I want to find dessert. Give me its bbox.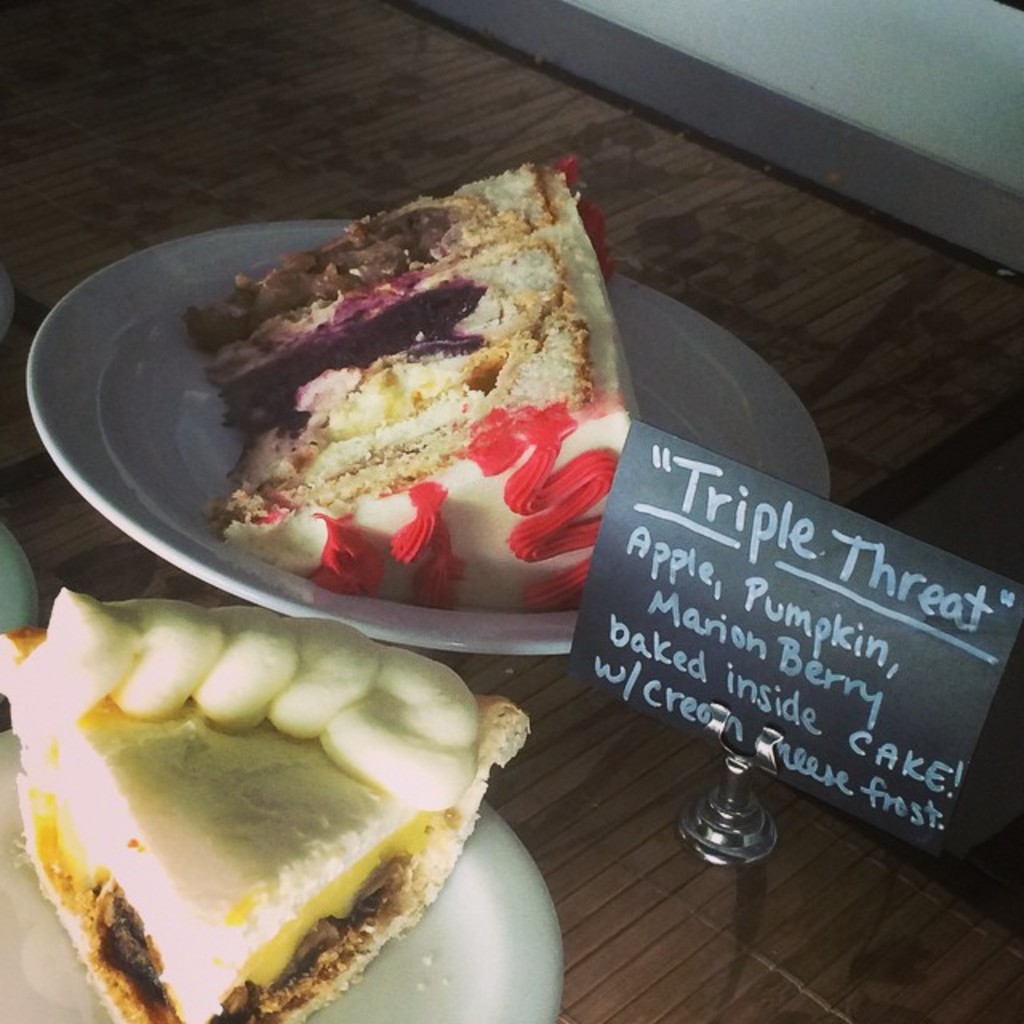
(left=0, top=570, right=531, bottom=1023).
